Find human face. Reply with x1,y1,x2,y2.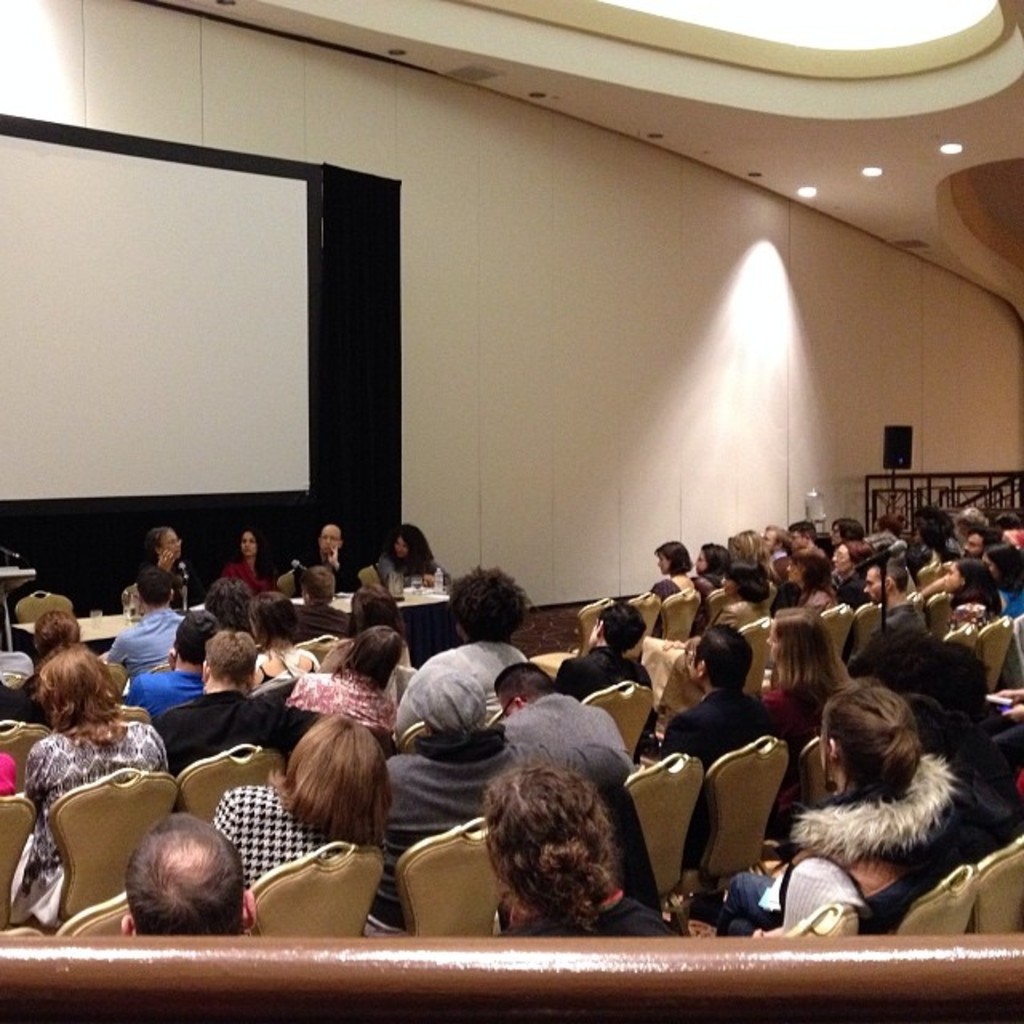
939,565,955,590.
